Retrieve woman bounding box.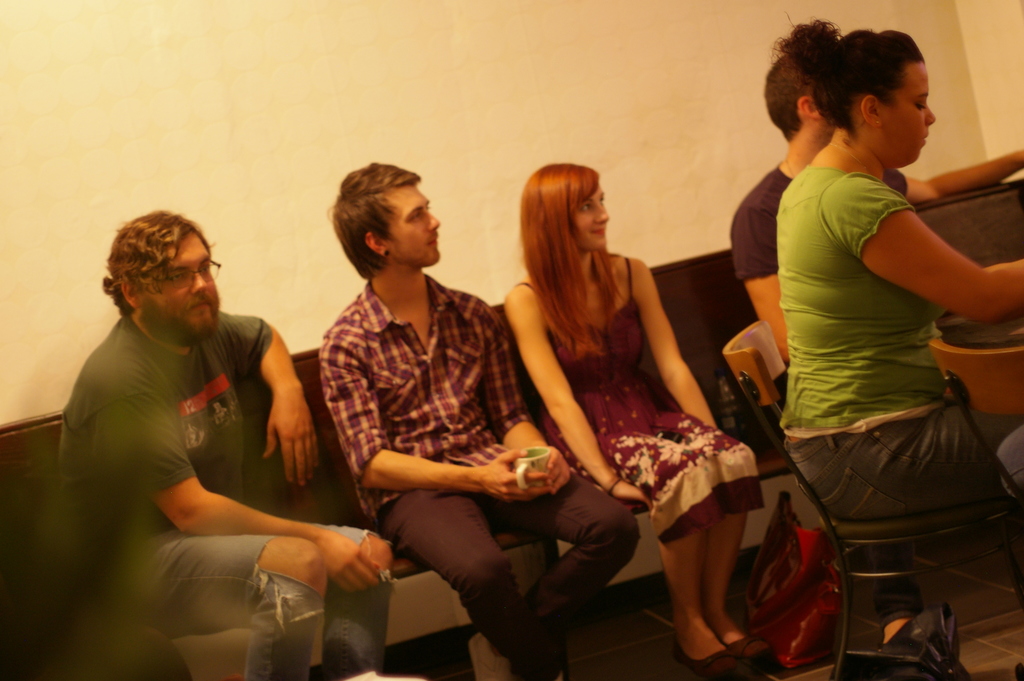
Bounding box: {"x1": 771, "y1": 9, "x2": 1023, "y2": 507}.
